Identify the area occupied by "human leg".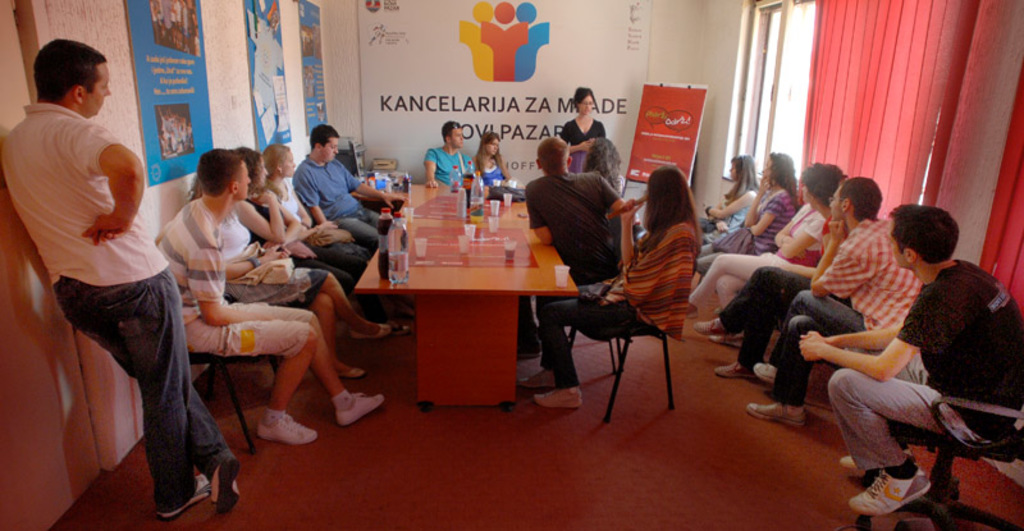
Area: BBox(233, 293, 383, 422).
